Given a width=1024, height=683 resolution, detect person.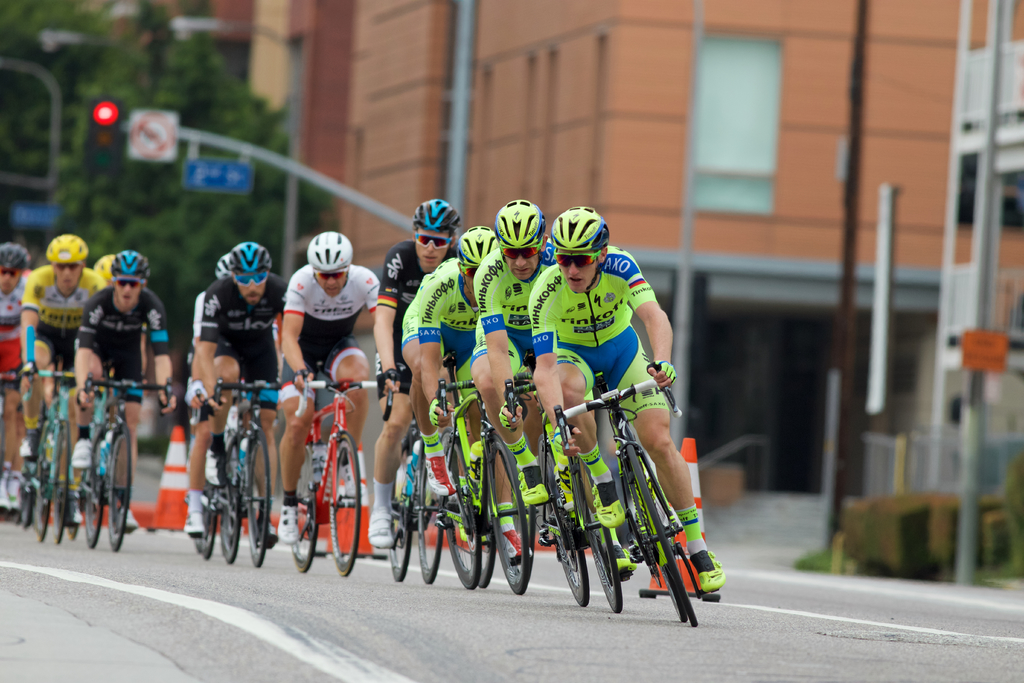
[89,252,120,293].
